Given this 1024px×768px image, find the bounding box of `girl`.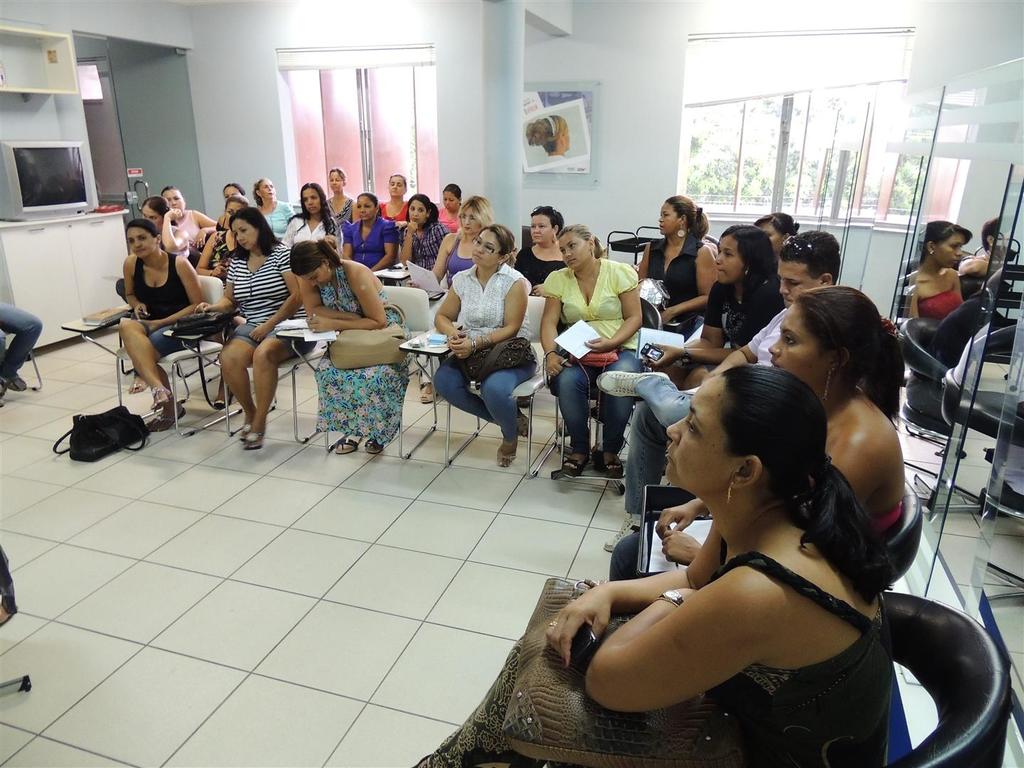
543, 338, 958, 753.
